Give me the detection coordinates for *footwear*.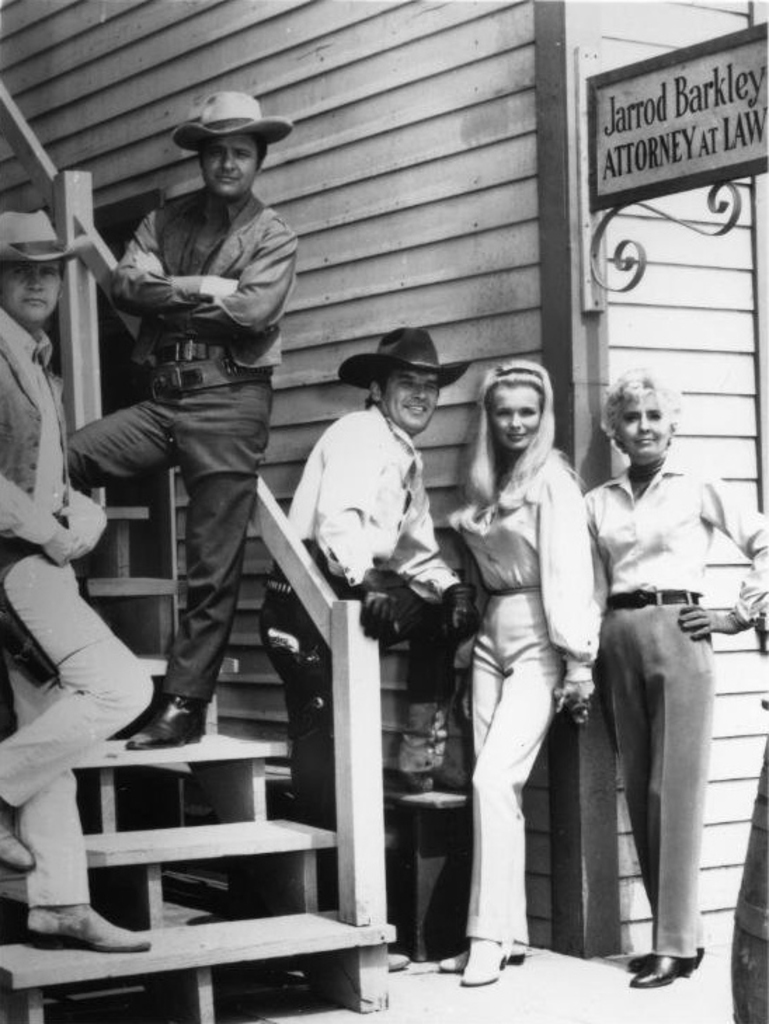
l=442, t=936, r=526, b=972.
